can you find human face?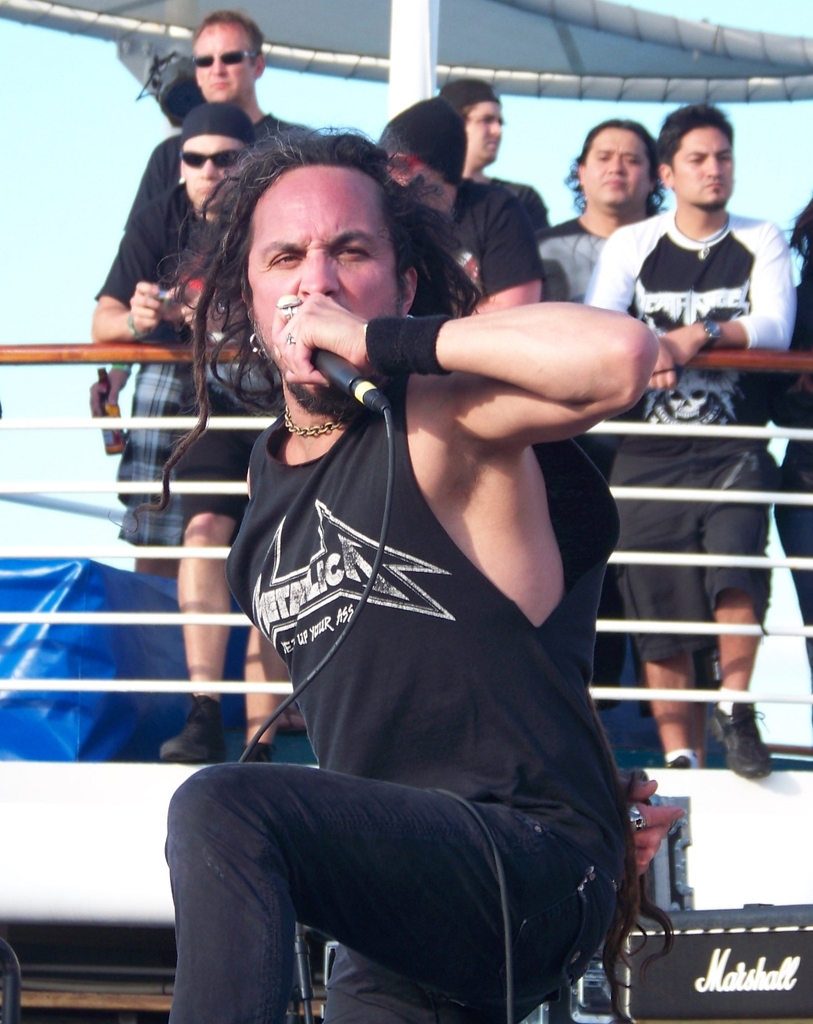
Yes, bounding box: <region>676, 122, 732, 210</region>.
